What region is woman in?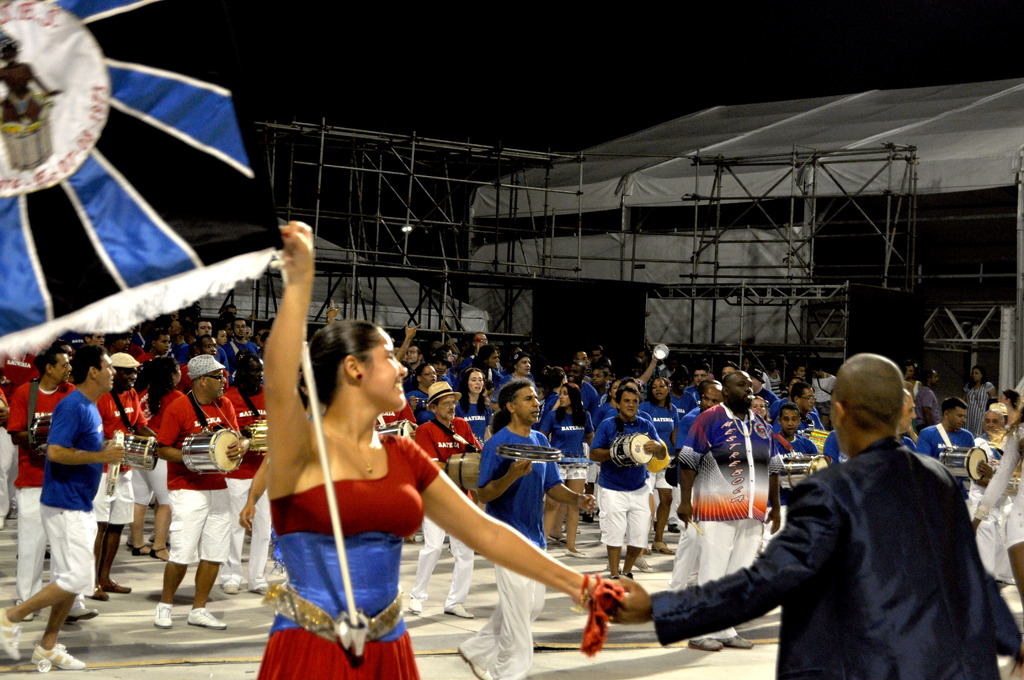
(637,375,681,553).
